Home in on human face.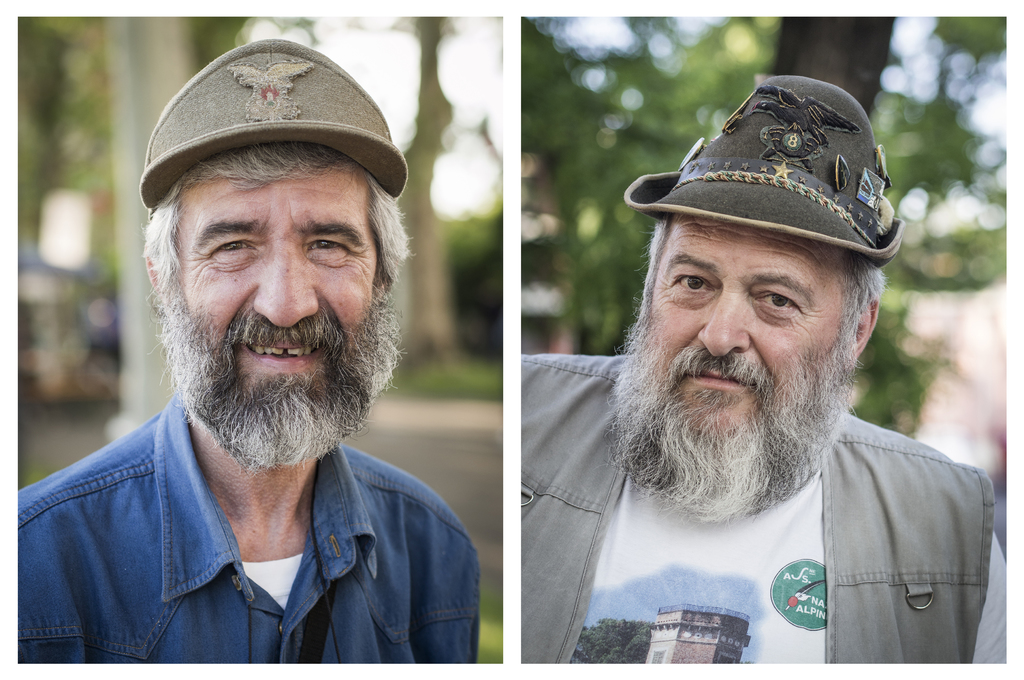
Homed in at x1=170, y1=158, x2=379, y2=405.
